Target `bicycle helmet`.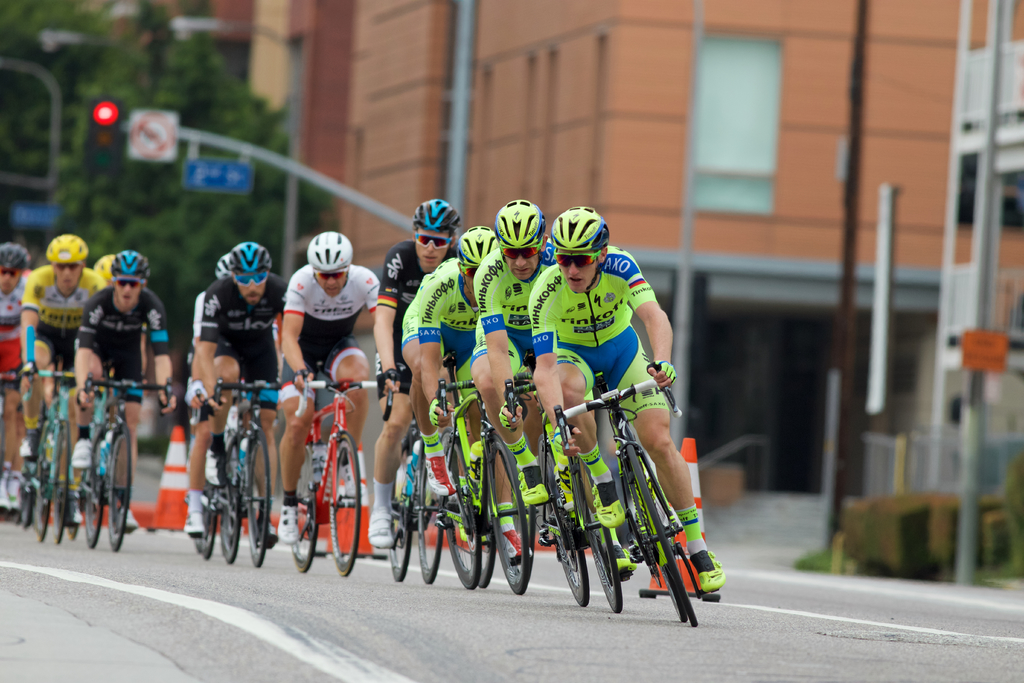
Target region: left=113, top=248, right=153, bottom=288.
